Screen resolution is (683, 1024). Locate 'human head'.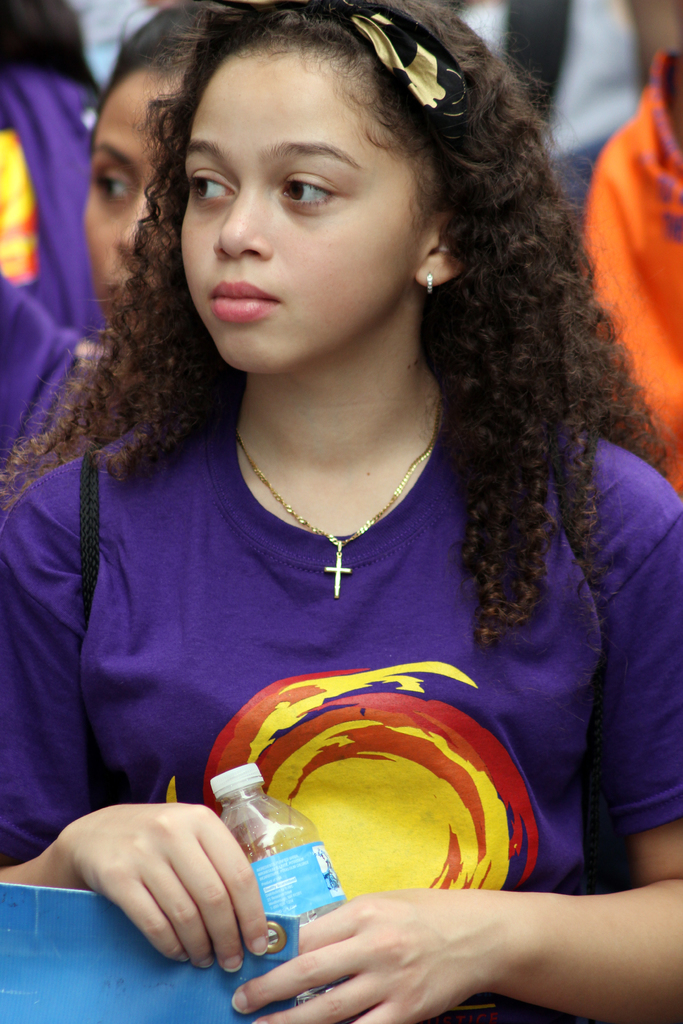
x1=76, y1=0, x2=227, y2=348.
